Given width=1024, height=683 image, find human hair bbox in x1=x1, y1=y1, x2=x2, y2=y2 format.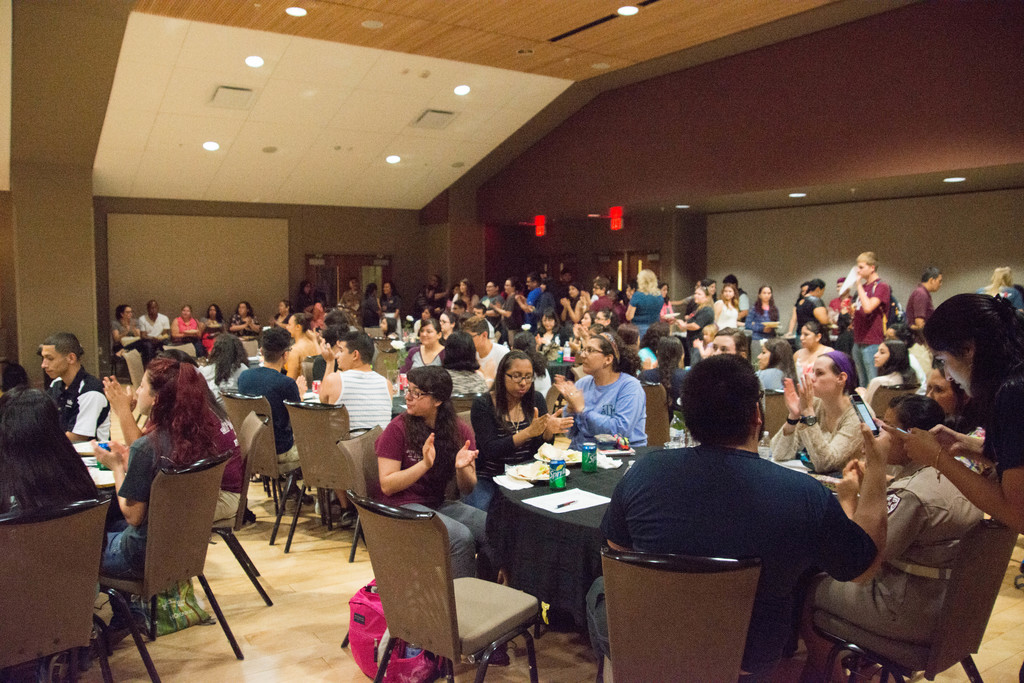
x1=479, y1=350, x2=536, y2=433.
